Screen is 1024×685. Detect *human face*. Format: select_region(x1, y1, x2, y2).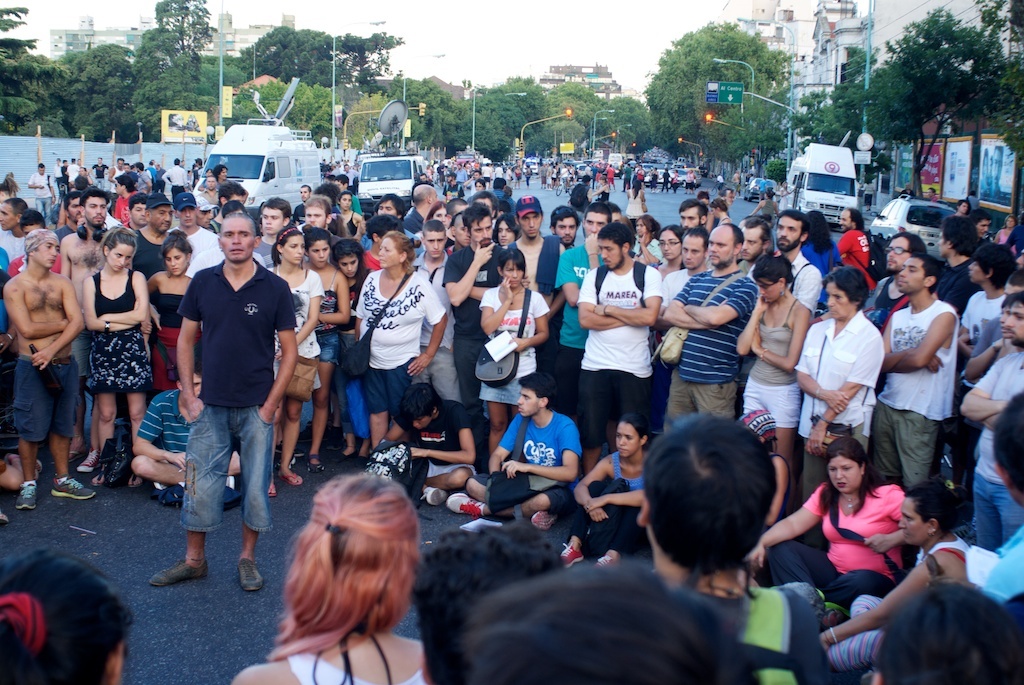
select_region(377, 241, 401, 268).
